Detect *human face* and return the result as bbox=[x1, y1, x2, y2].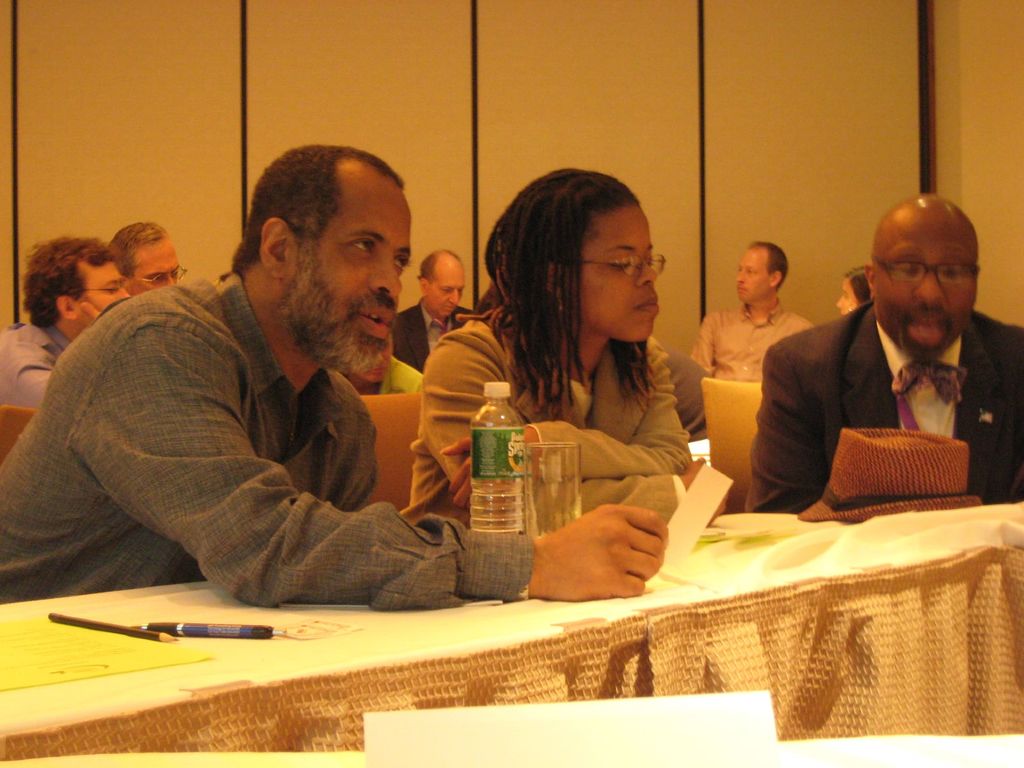
bbox=[835, 277, 863, 319].
